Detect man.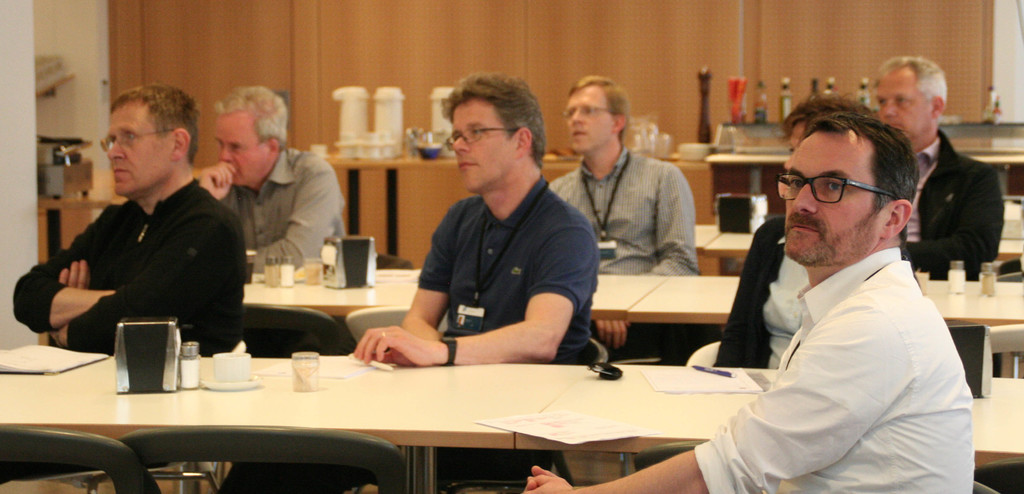
Detected at 197/79/353/274.
